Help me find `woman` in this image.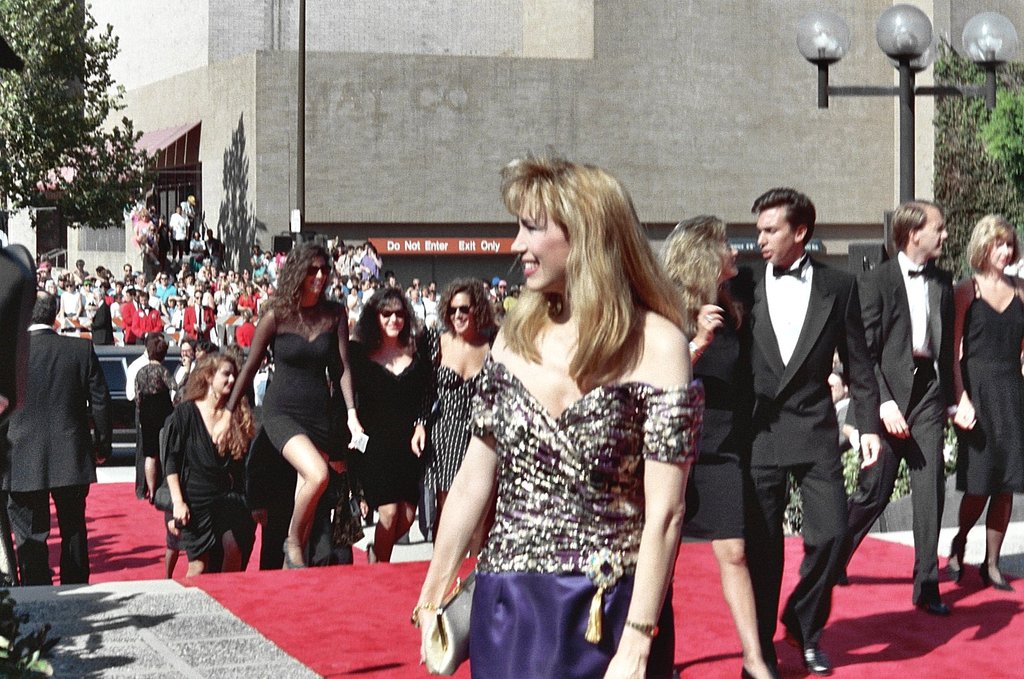
Found it: Rect(951, 204, 1023, 594).
